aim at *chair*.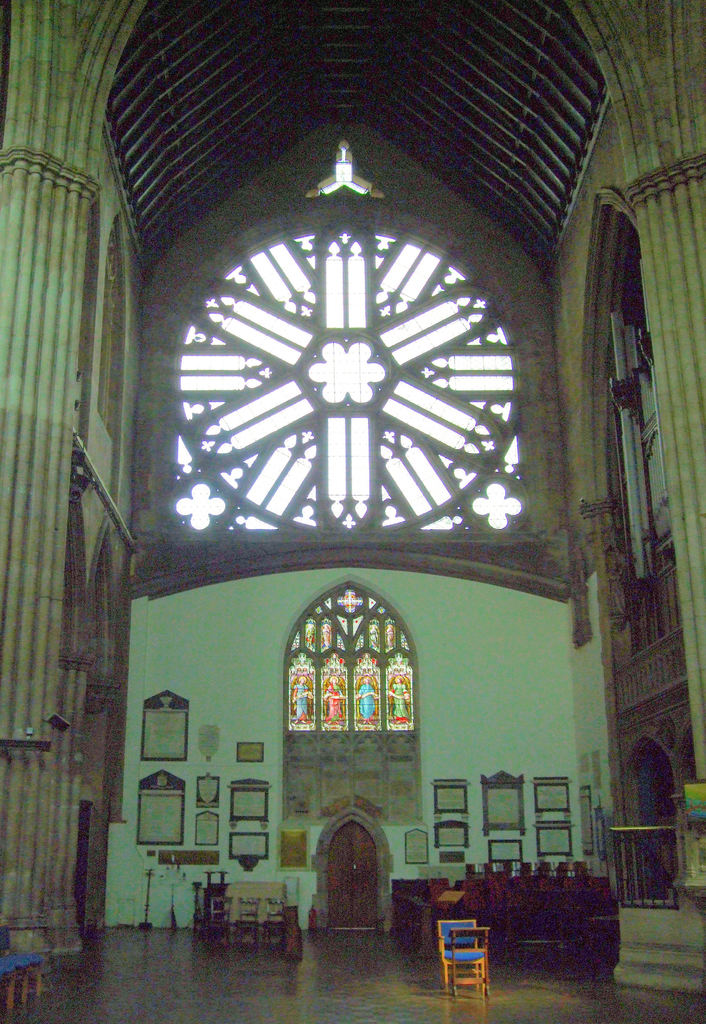
Aimed at crop(0, 952, 21, 1003).
